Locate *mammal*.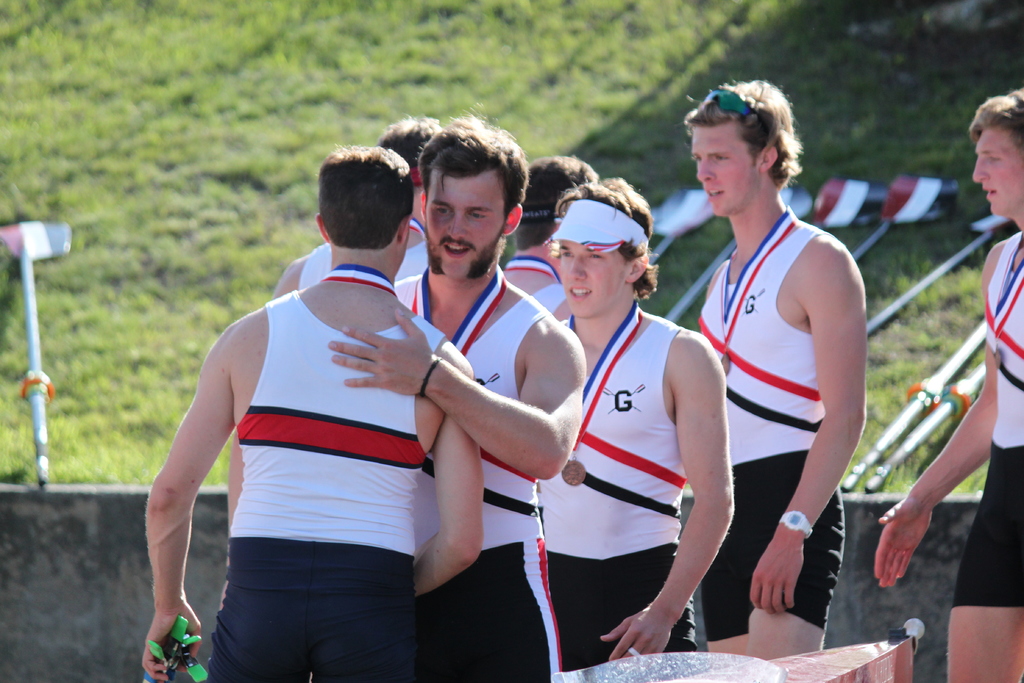
Bounding box: (662,103,882,654).
